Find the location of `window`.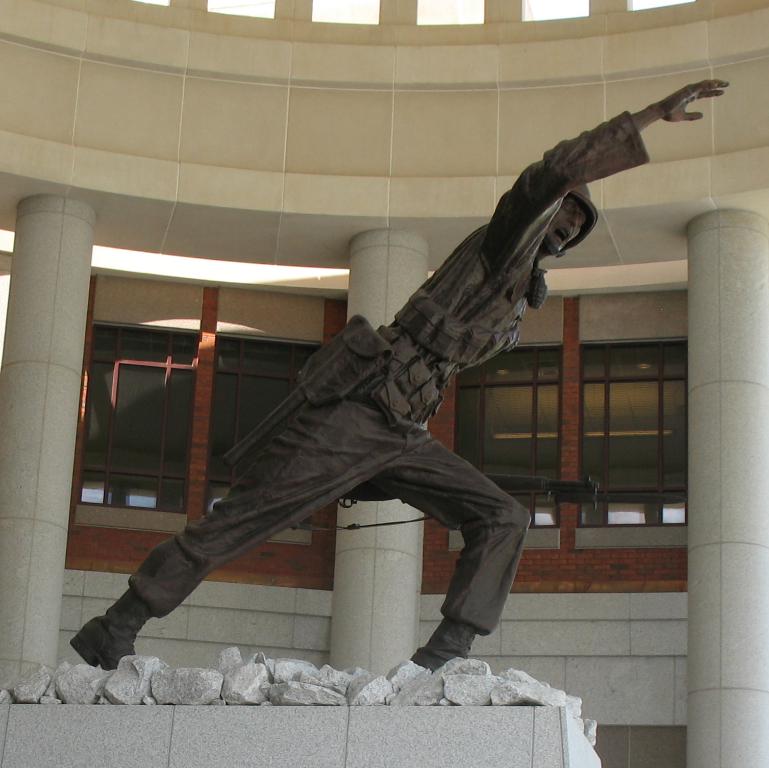
Location: 452:341:570:545.
